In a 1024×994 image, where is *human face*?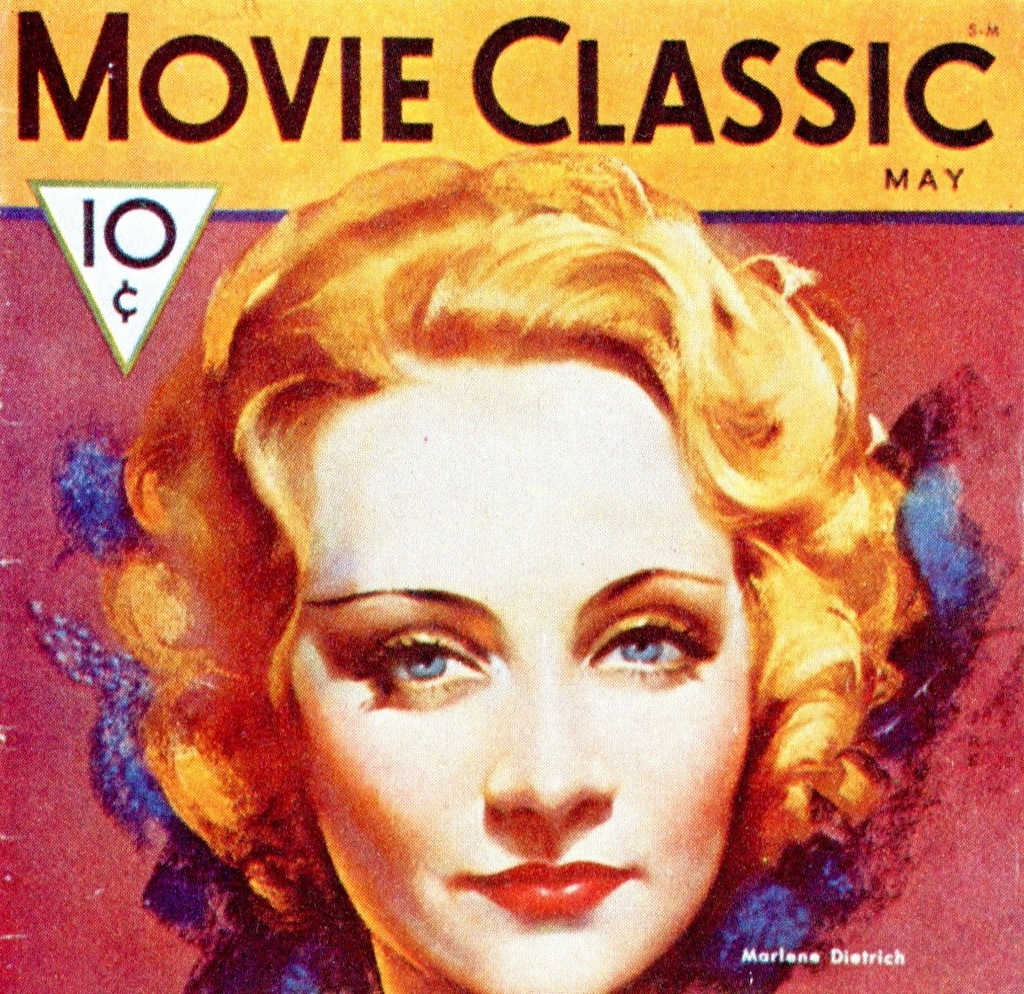
locate(275, 352, 756, 993).
